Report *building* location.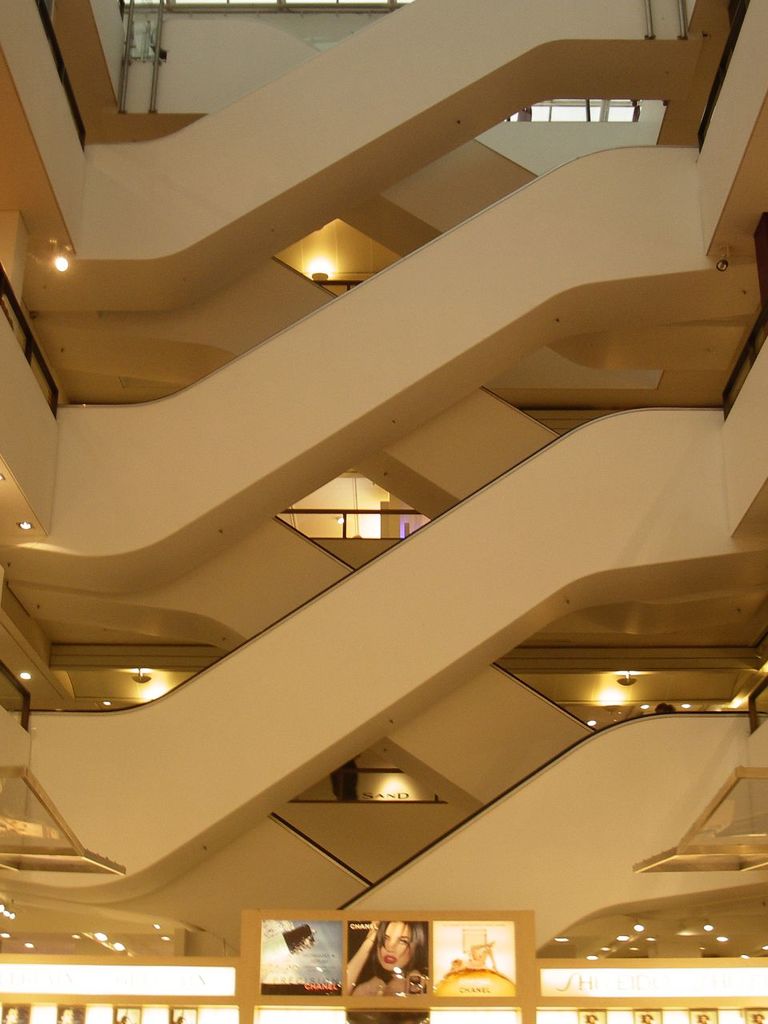
Report: crop(0, 0, 767, 1023).
